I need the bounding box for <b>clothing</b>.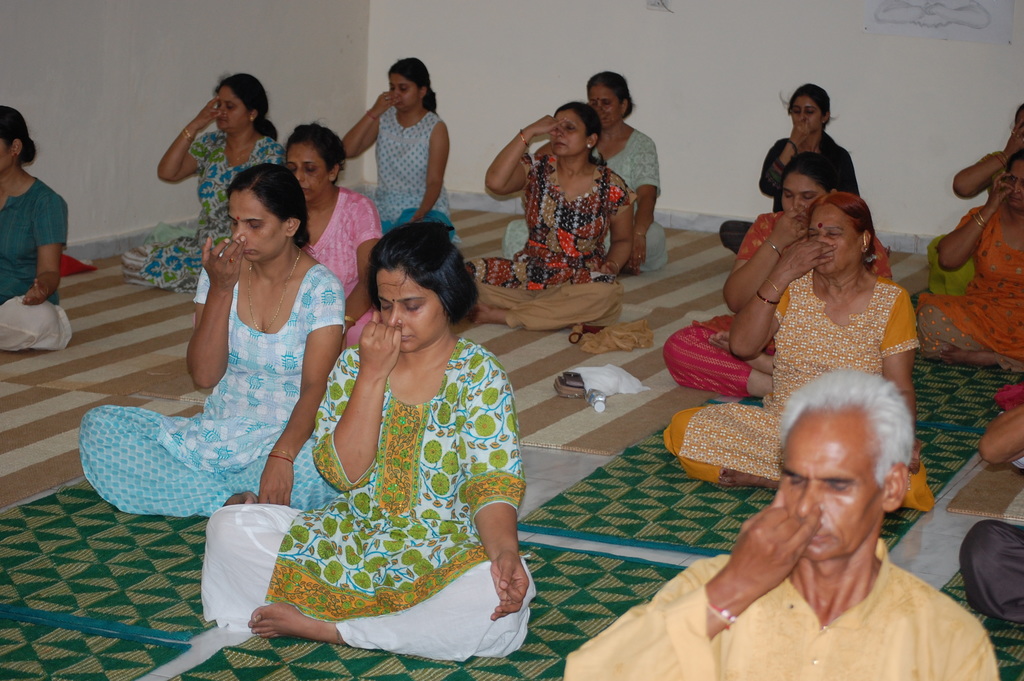
Here it is: <box>660,281,934,498</box>.
